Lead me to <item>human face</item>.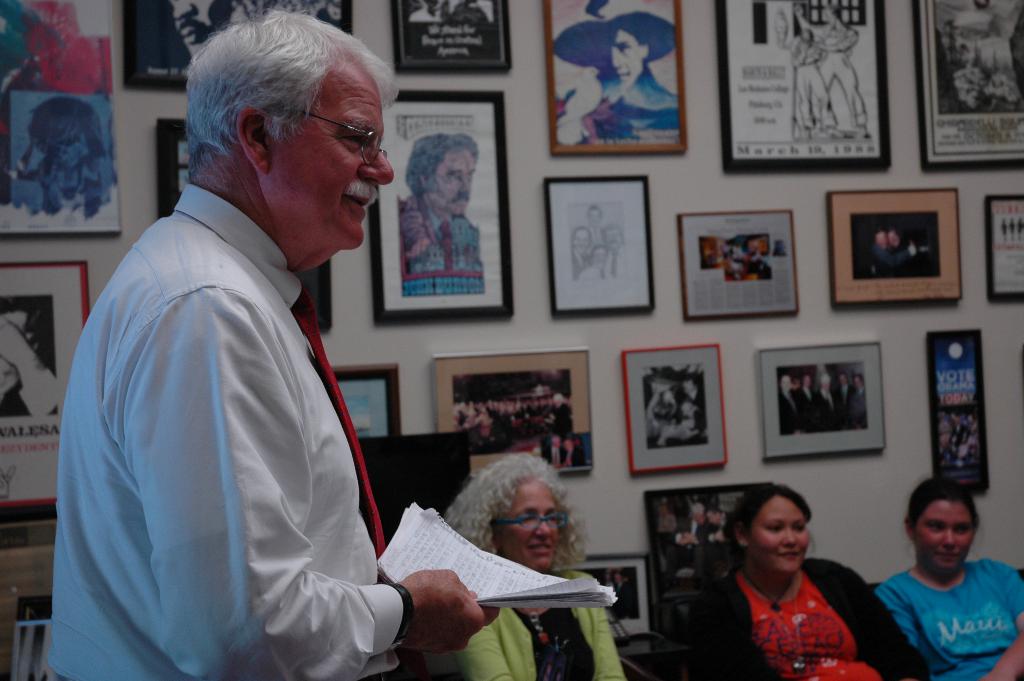
Lead to rect(591, 246, 607, 268).
